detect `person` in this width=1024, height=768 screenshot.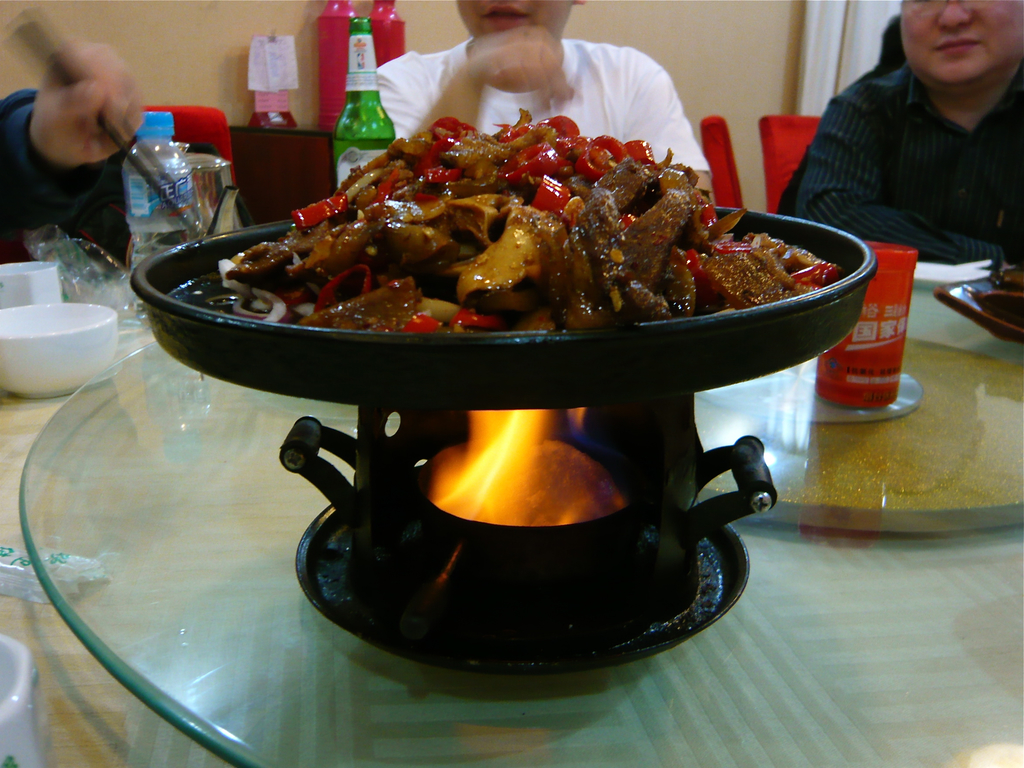
Detection: 361/0/717/209.
